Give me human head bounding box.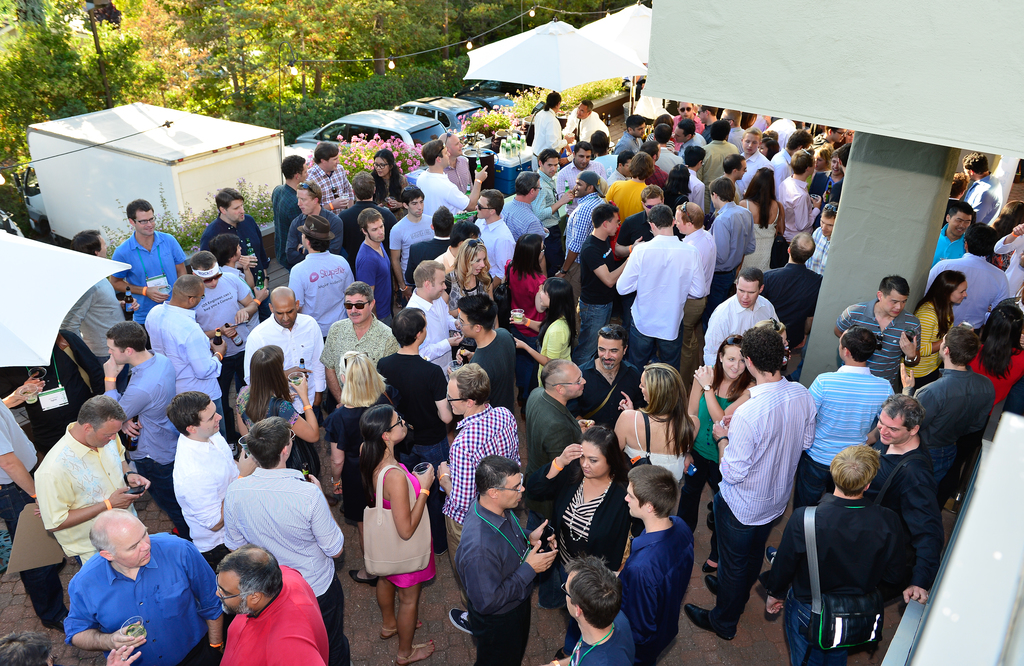
[630,152,657,180].
